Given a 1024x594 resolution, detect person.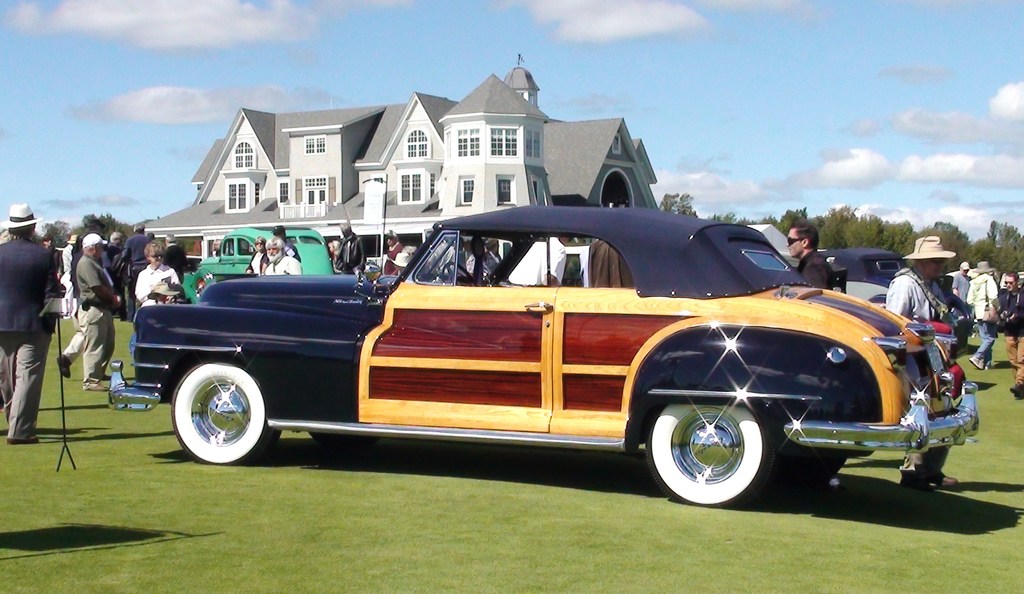
x1=132, y1=242, x2=184, y2=363.
